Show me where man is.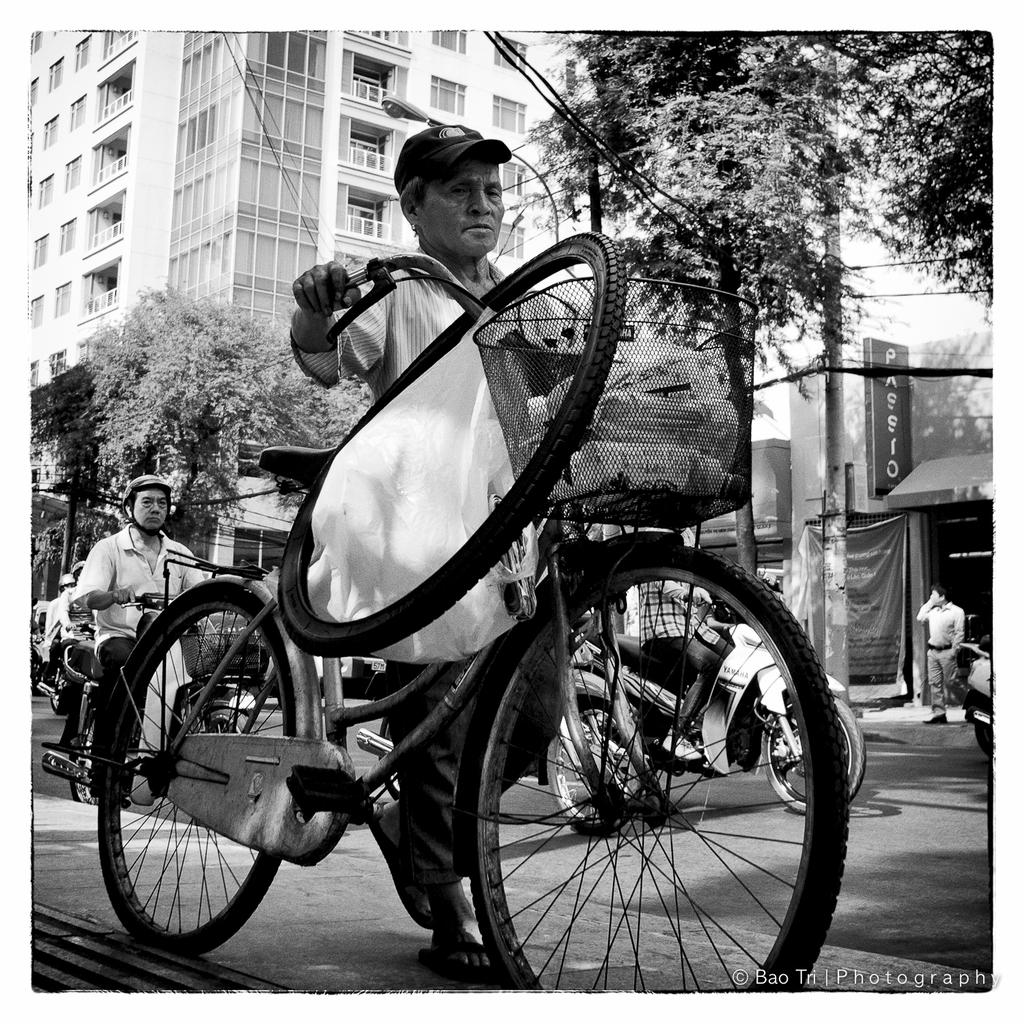
man is at x1=294 y1=125 x2=591 y2=986.
